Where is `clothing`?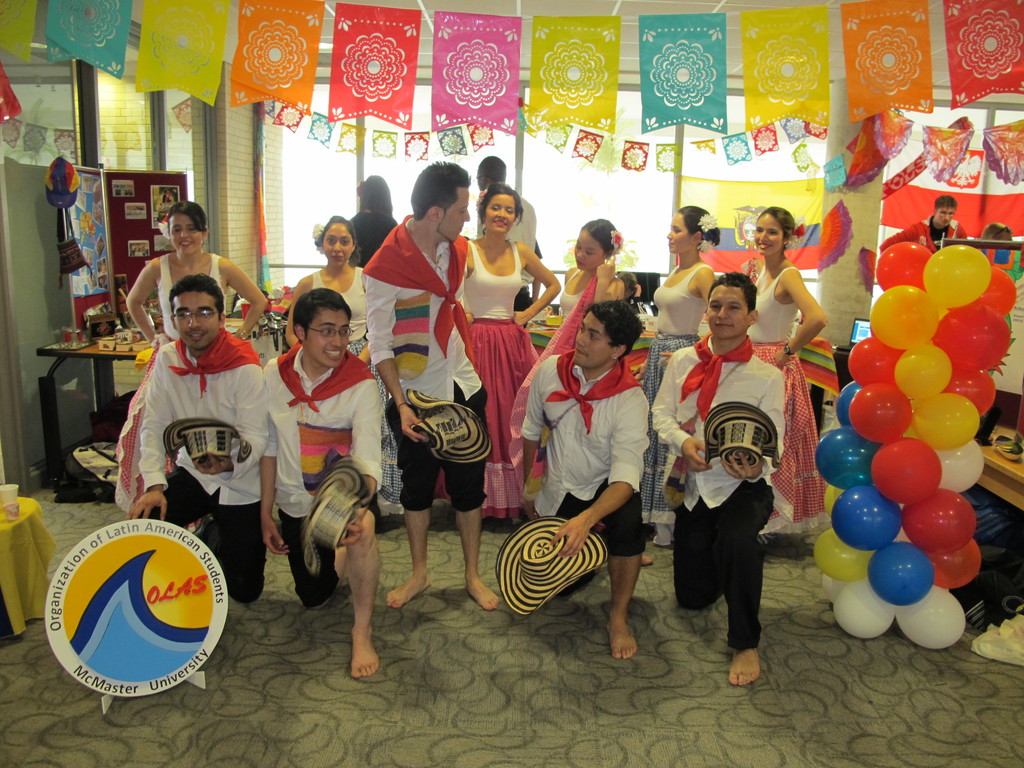
133, 326, 275, 592.
